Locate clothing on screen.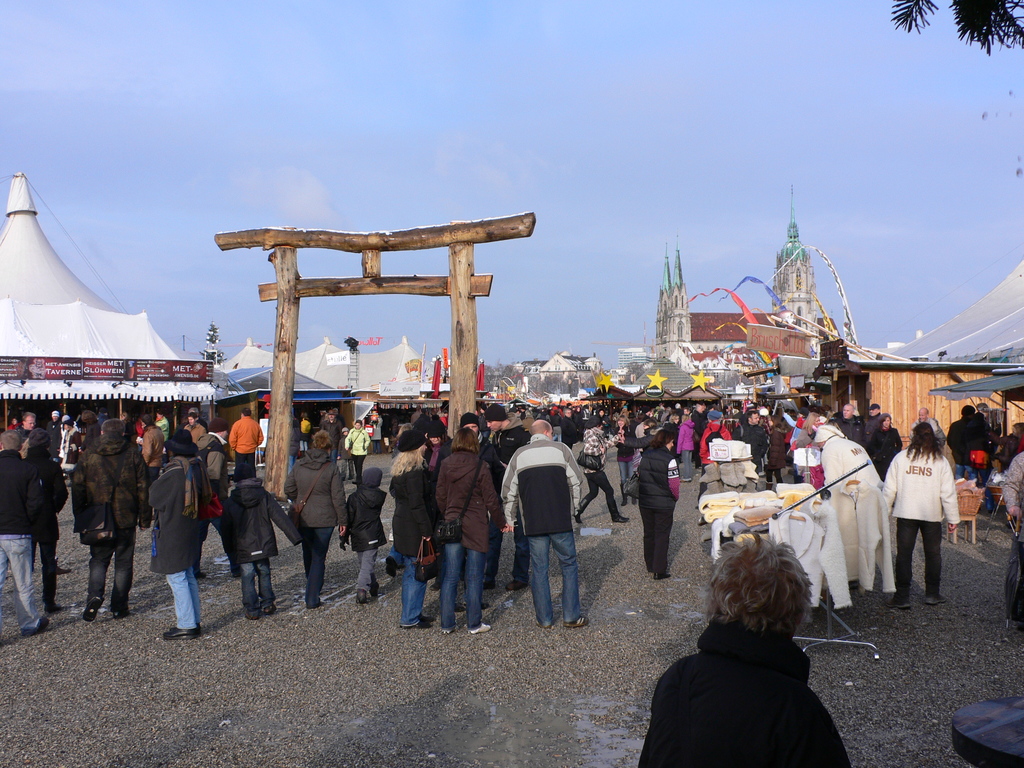
On screen at (390,454,453,617).
